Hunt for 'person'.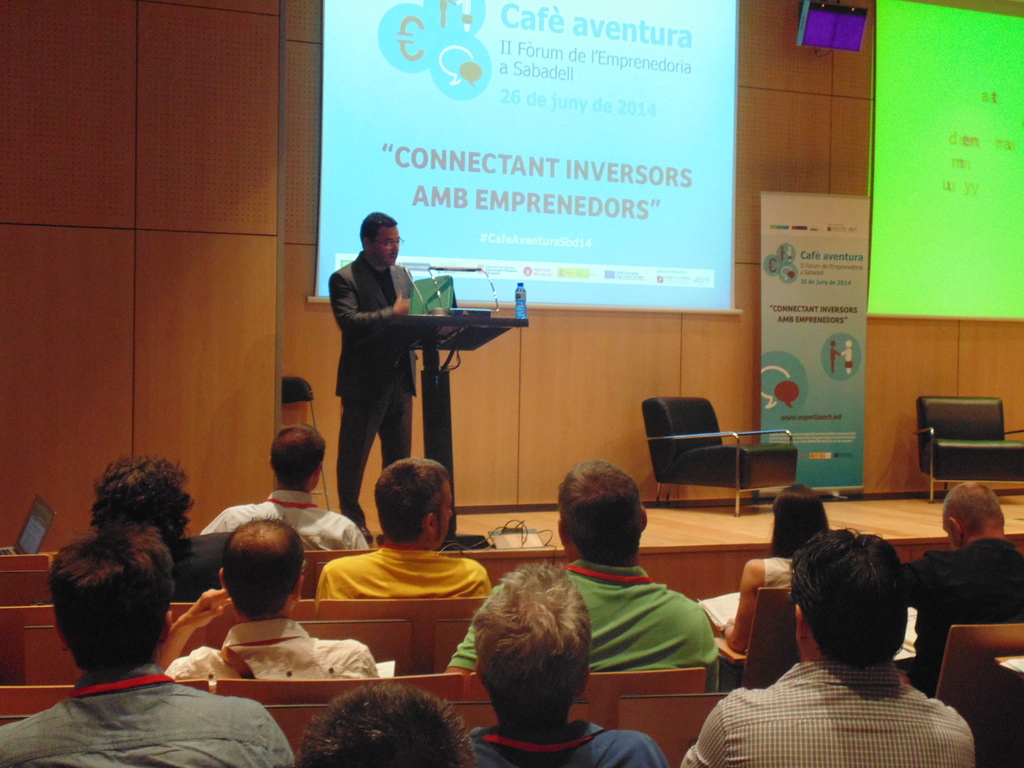
Hunted down at select_region(200, 422, 375, 554).
